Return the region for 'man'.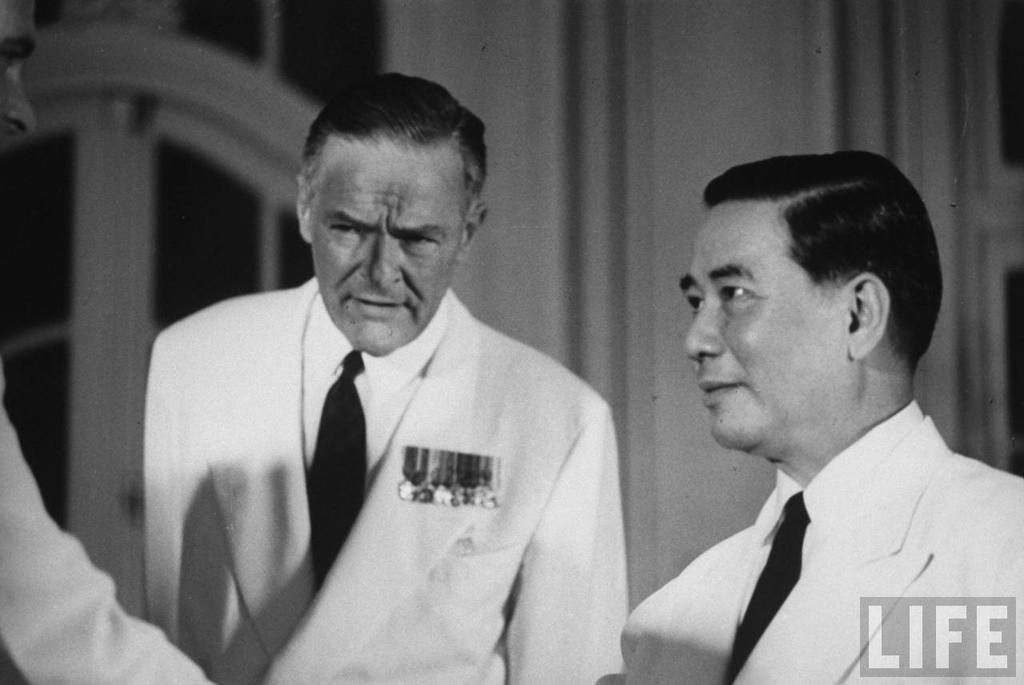
l=0, t=0, r=208, b=684.
